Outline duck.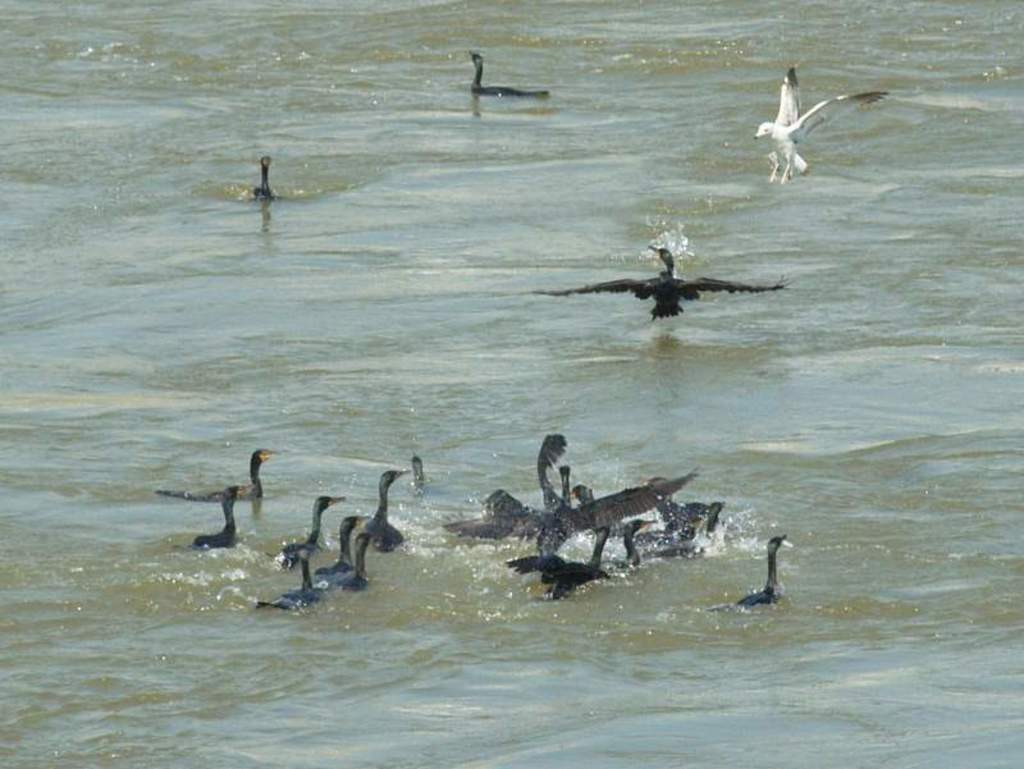
Outline: Rect(750, 65, 884, 187).
